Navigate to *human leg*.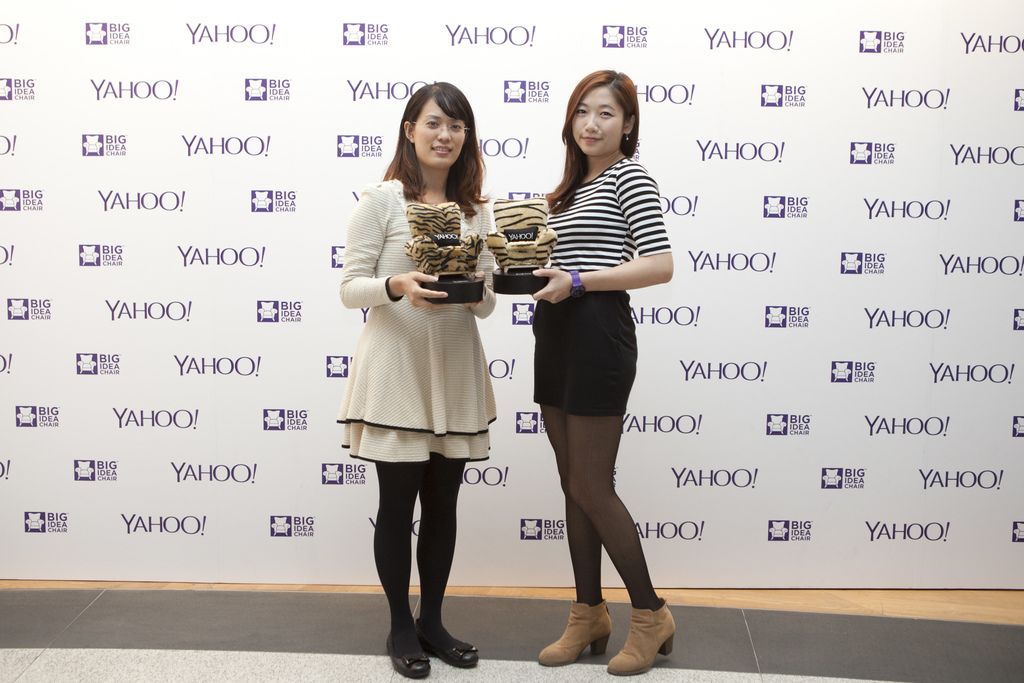
Navigation target: Rect(414, 331, 477, 675).
